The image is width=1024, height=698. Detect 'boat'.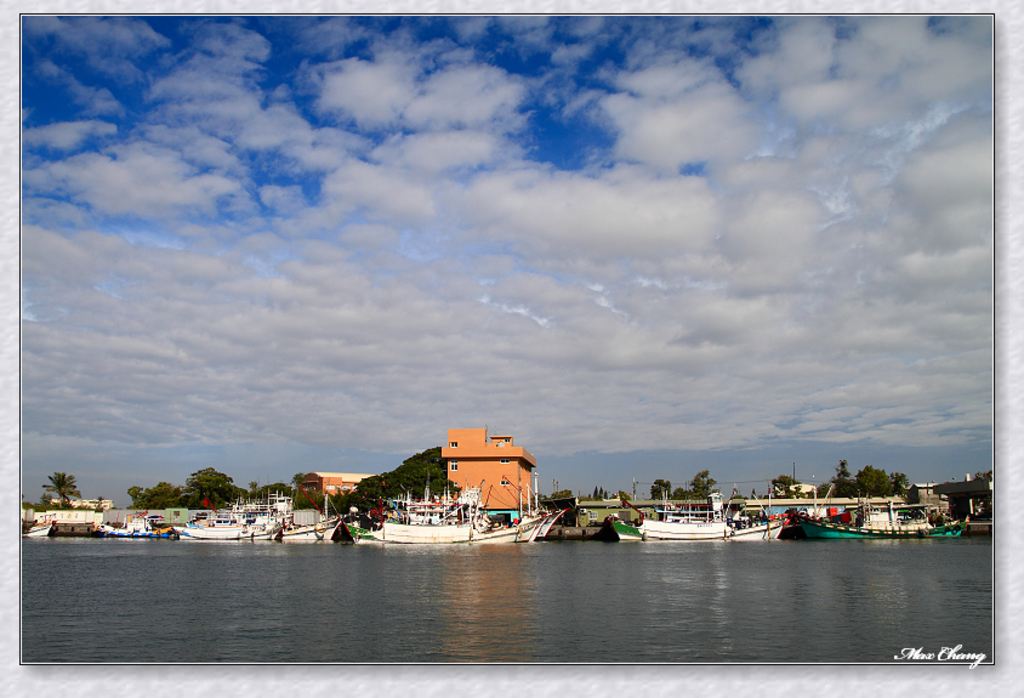
Detection: (175, 505, 250, 535).
